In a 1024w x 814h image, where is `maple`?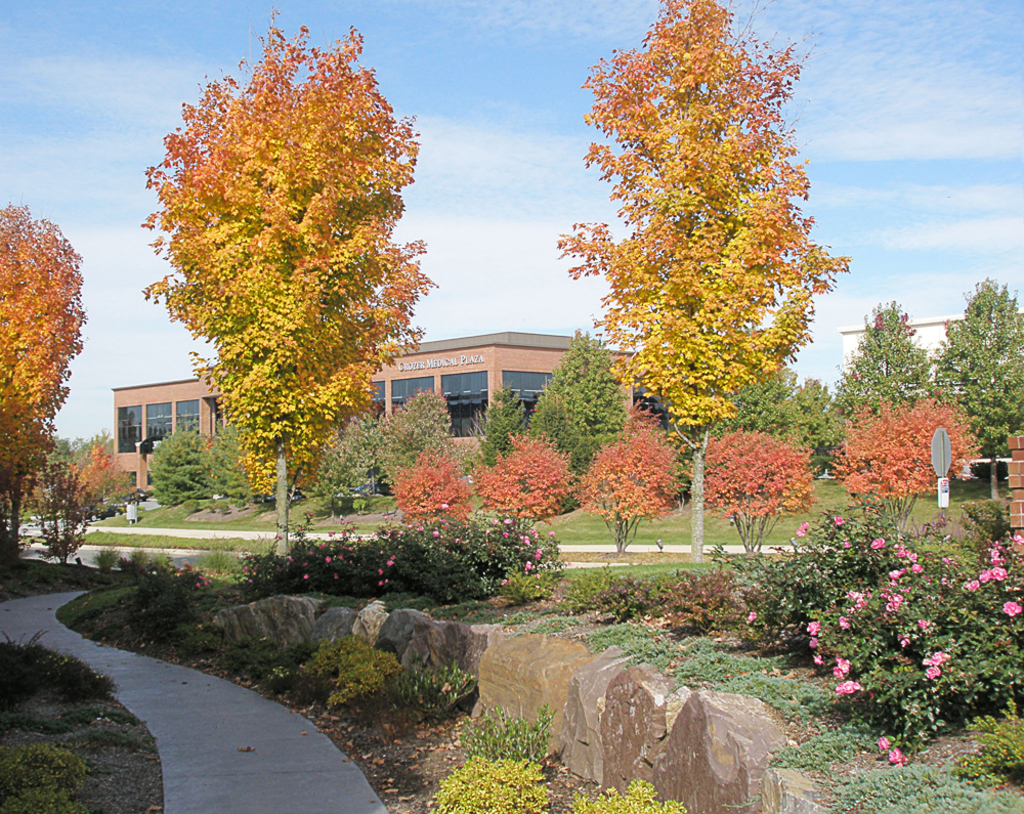
bbox=(143, 31, 423, 552).
